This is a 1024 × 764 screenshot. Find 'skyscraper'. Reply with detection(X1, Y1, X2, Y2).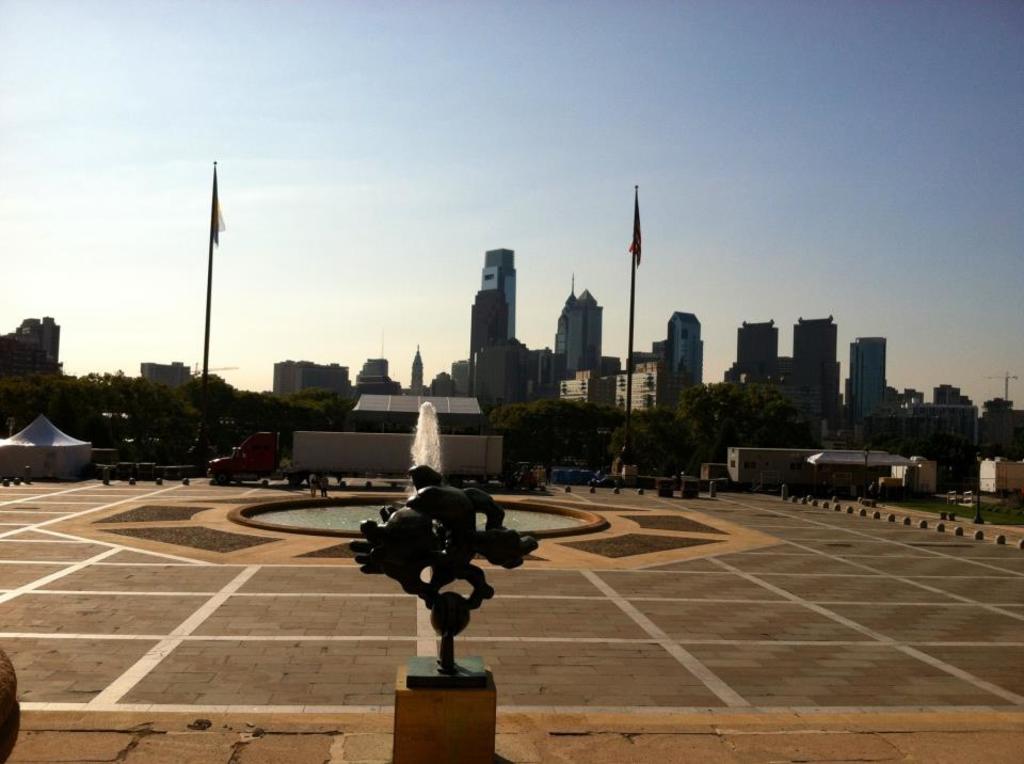
detection(477, 242, 519, 339).
